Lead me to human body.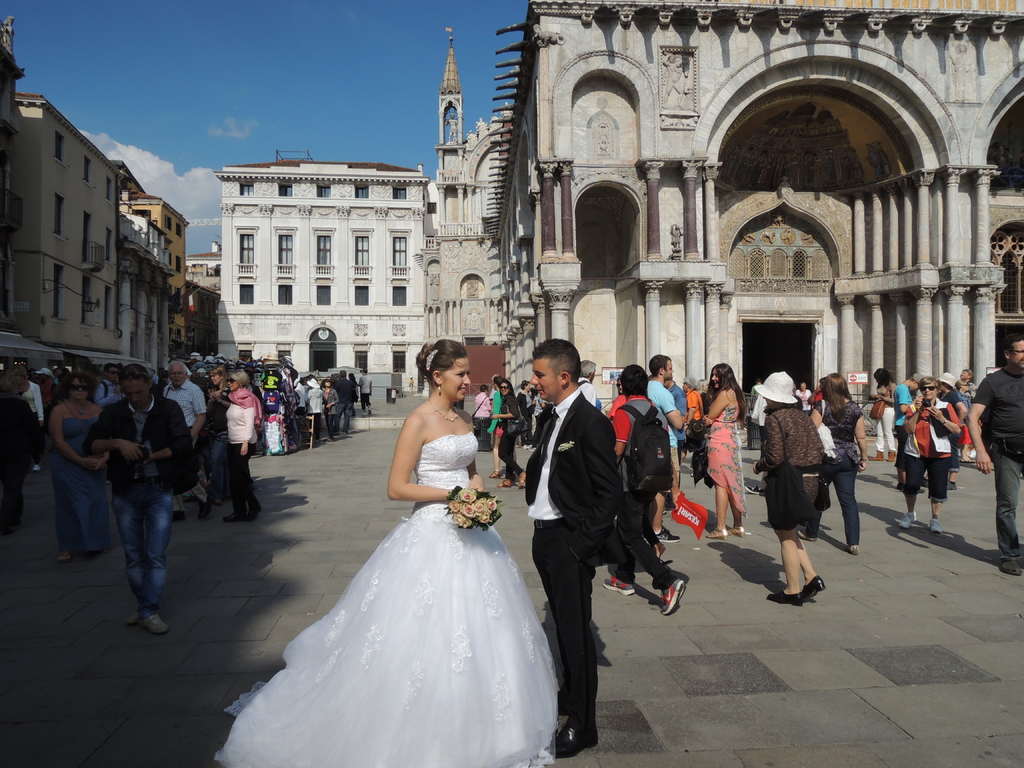
Lead to bbox=(888, 397, 957, 534).
